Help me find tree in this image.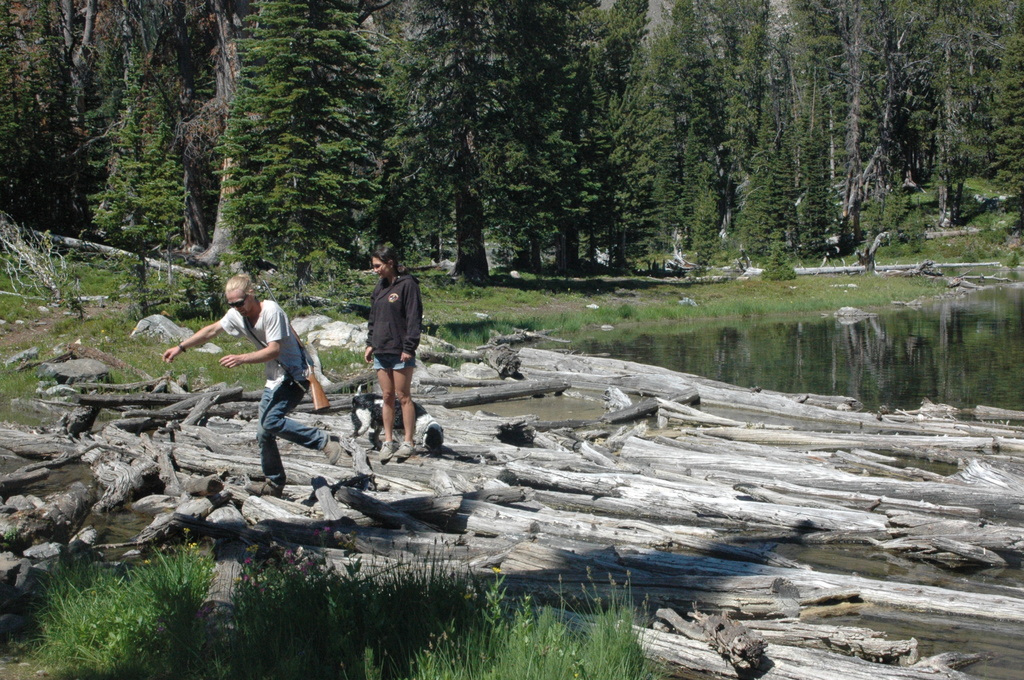
Found it: {"left": 886, "top": 19, "right": 1004, "bottom": 222}.
